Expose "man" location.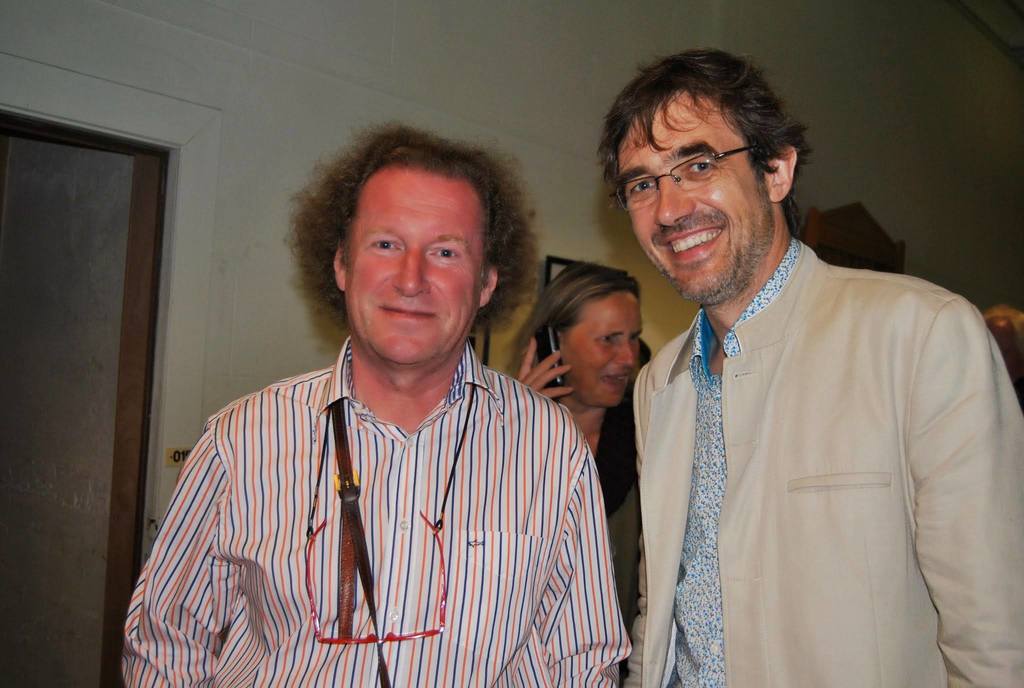
Exposed at BBox(595, 44, 1023, 687).
